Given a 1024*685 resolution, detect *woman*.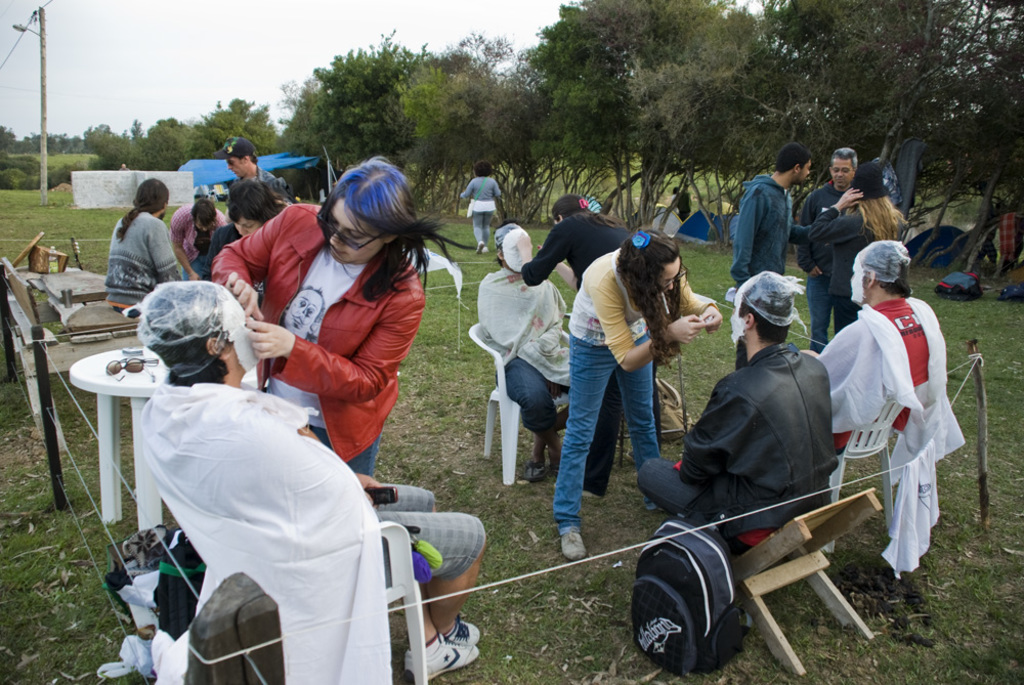
(546, 231, 730, 563).
